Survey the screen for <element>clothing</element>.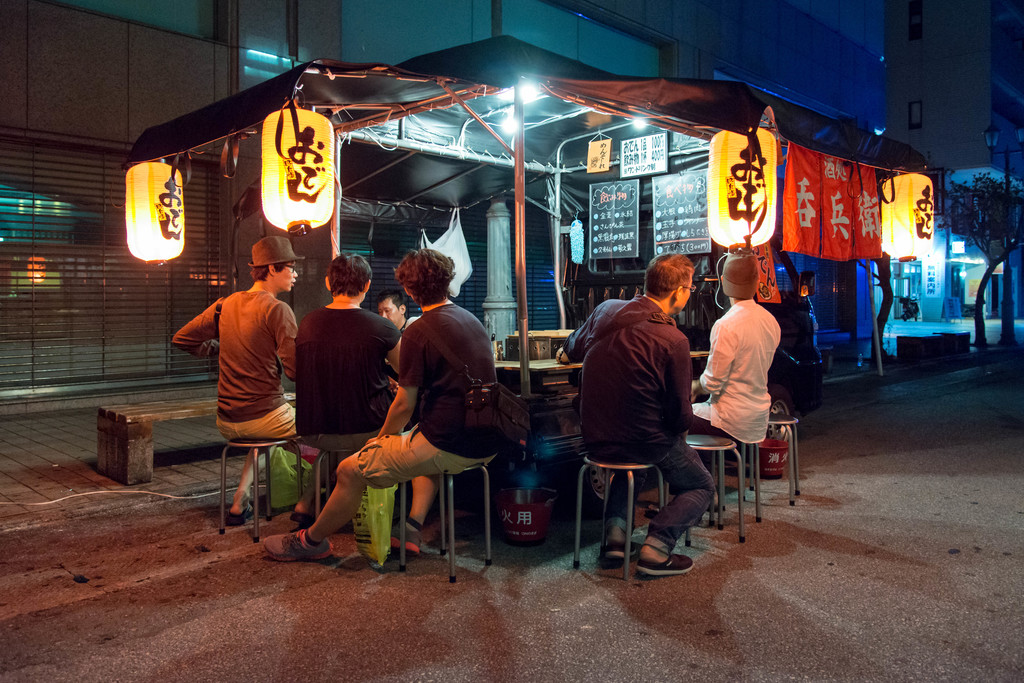
Survey found: {"x1": 576, "y1": 298, "x2": 724, "y2": 547}.
